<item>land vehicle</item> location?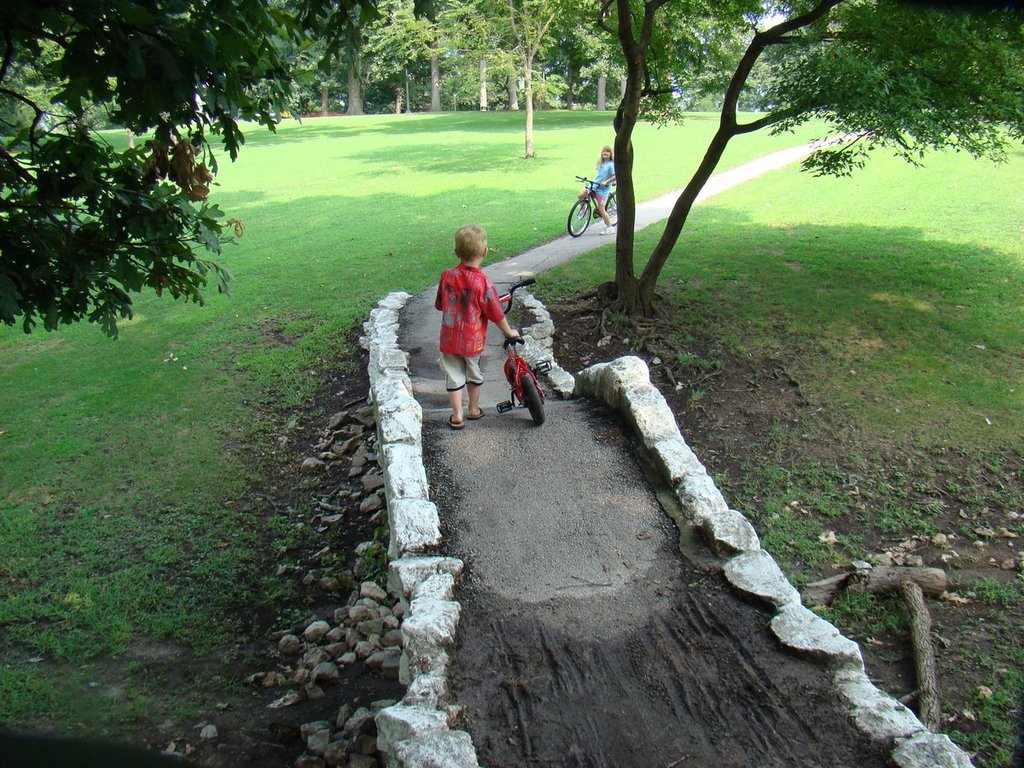
[left=564, top=173, right=620, bottom=236]
